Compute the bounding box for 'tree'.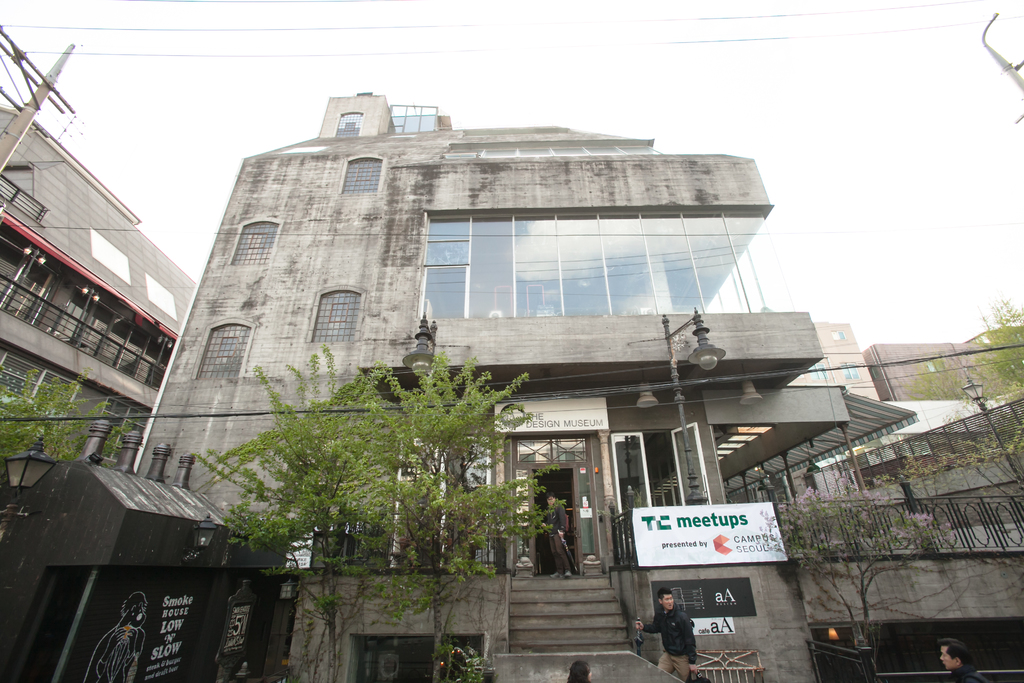
[x1=363, y1=334, x2=570, y2=682].
